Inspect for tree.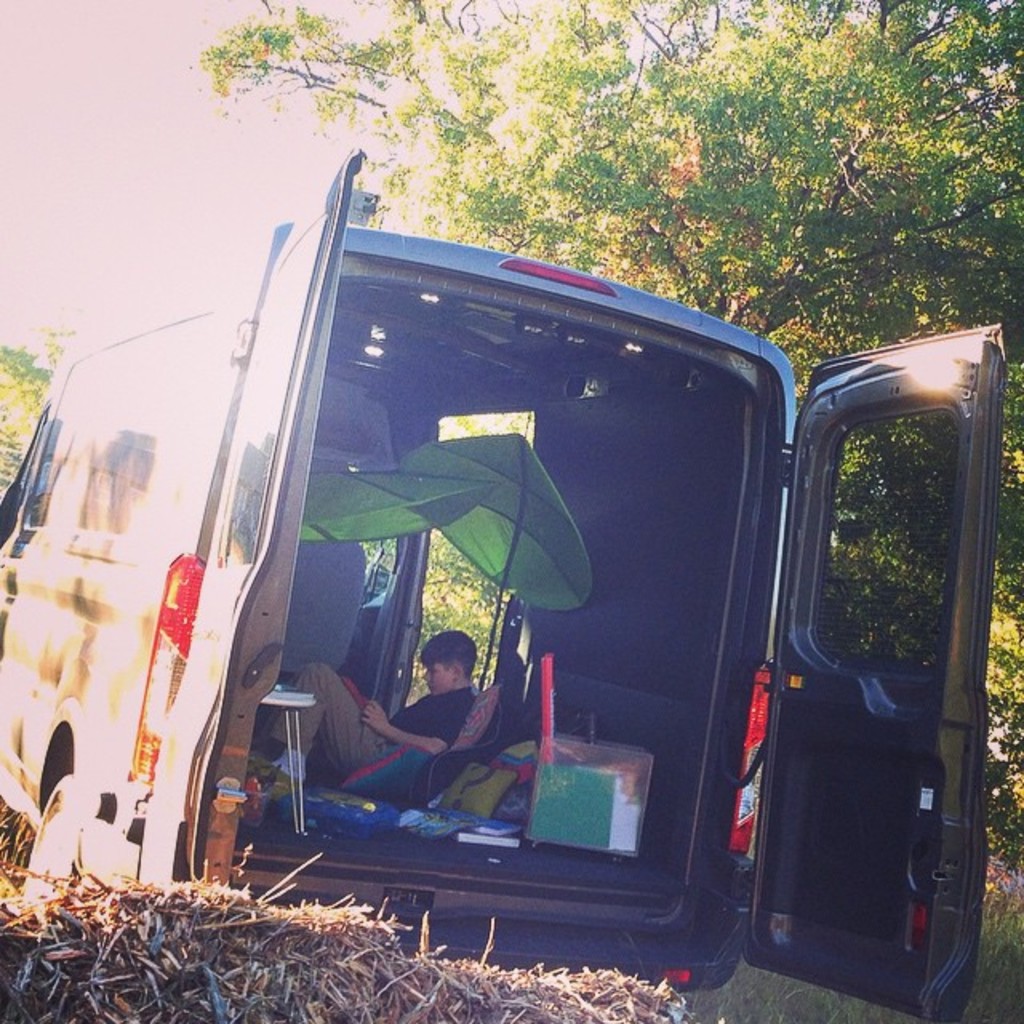
Inspection: 205/0/1022/829.
